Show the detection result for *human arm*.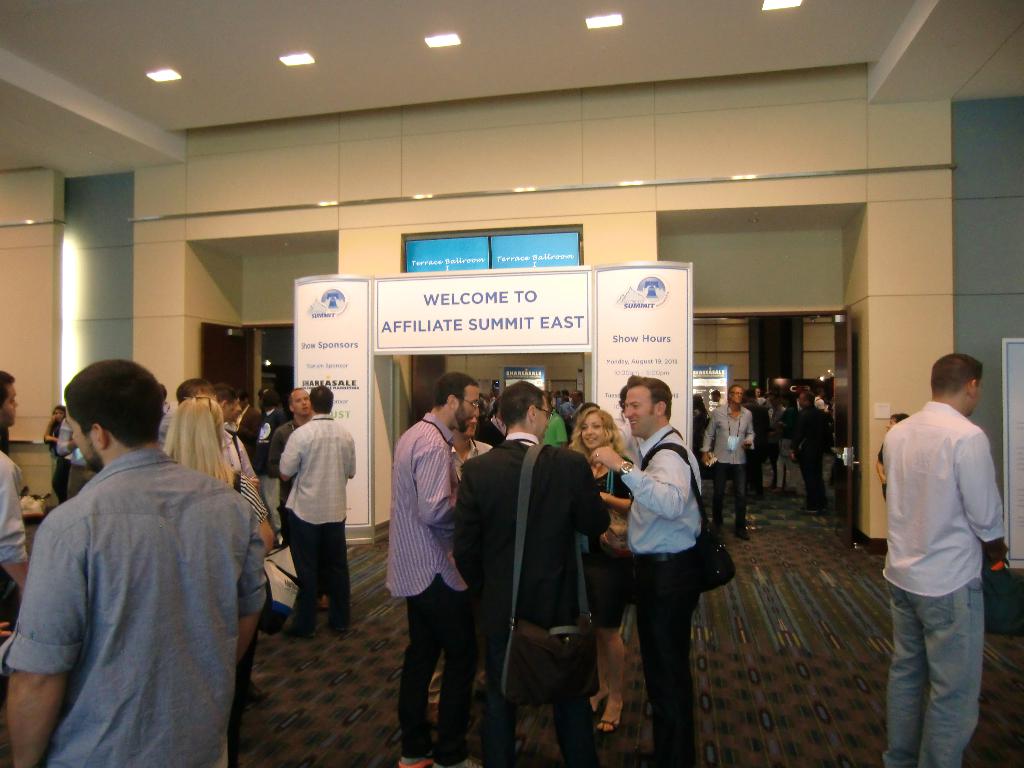
x1=236, y1=436, x2=260, y2=491.
